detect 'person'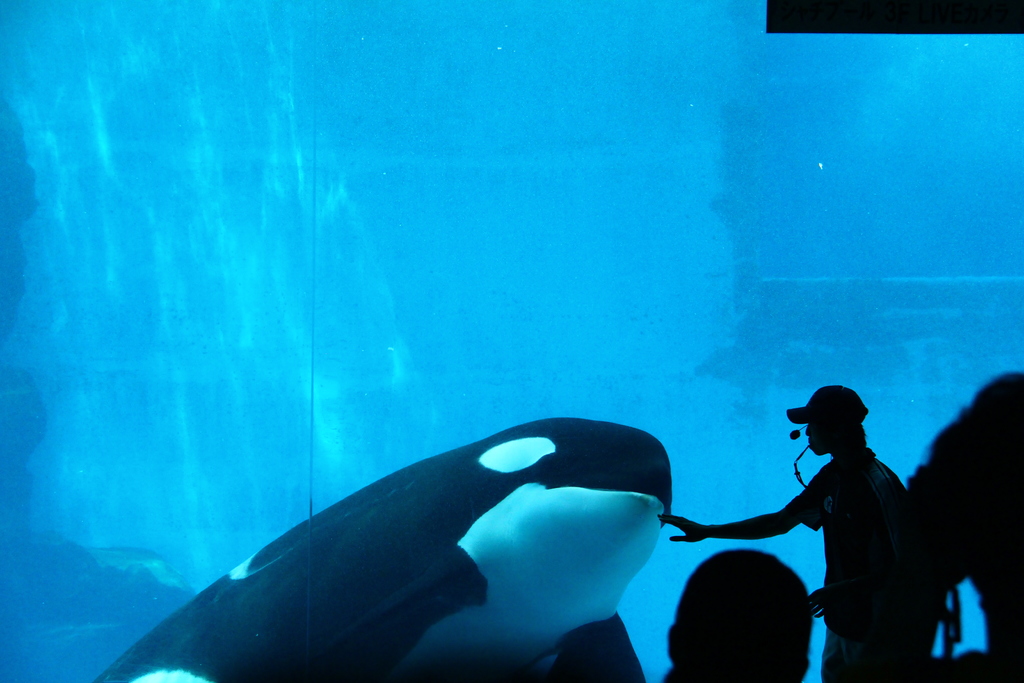
658 384 914 679
